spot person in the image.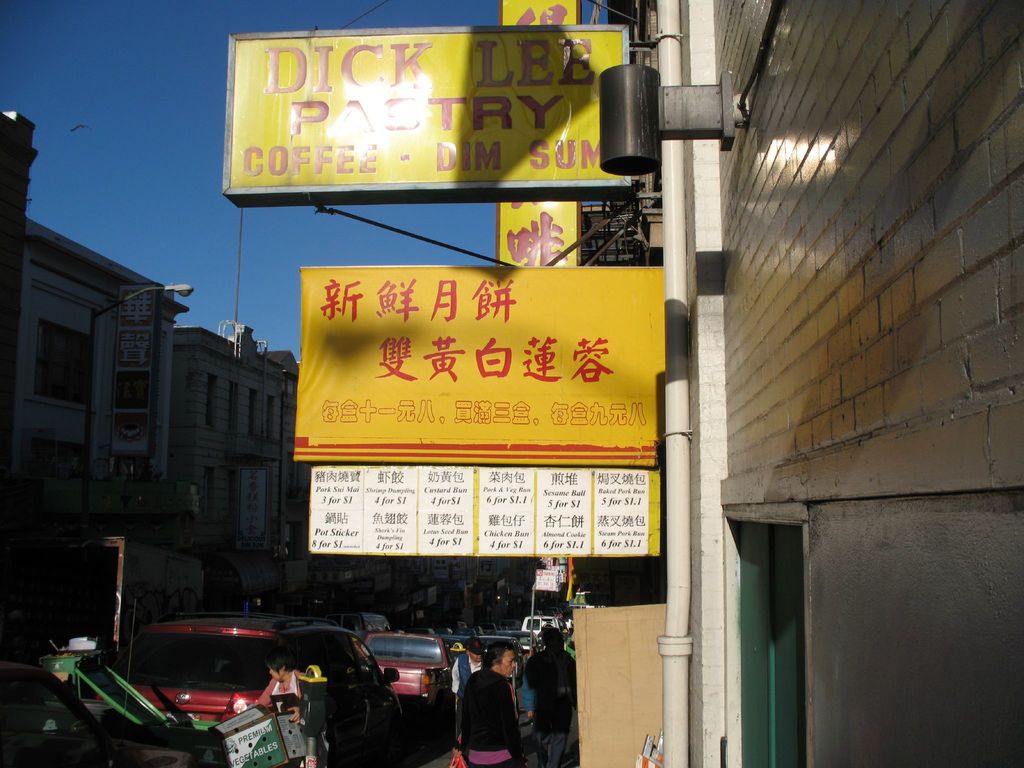
person found at rect(454, 637, 520, 767).
